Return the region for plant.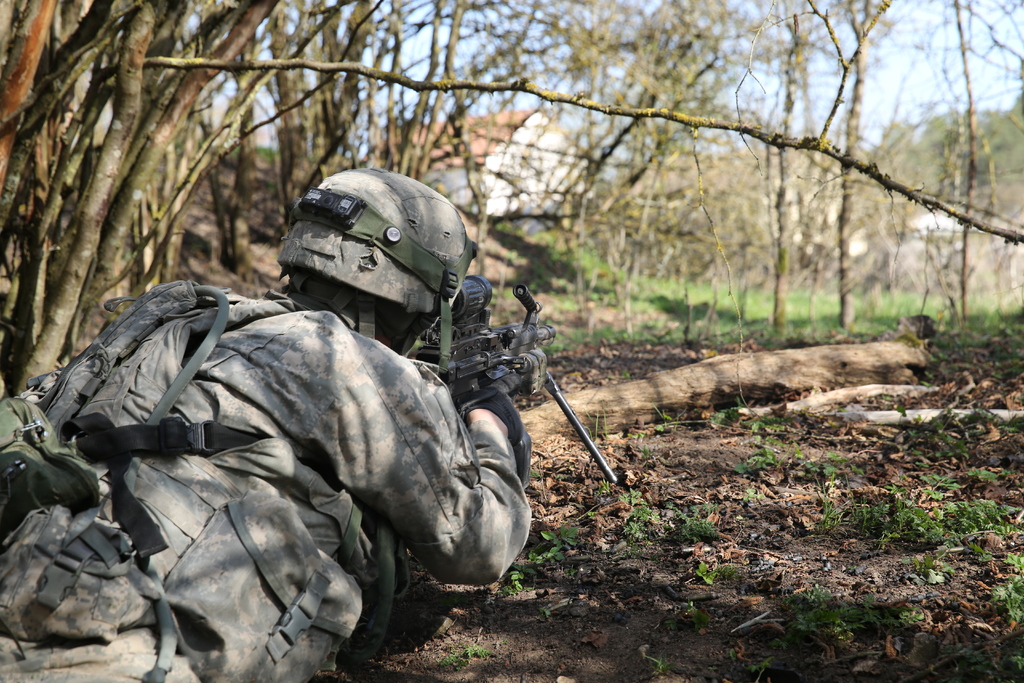
l=618, t=398, r=691, b=443.
